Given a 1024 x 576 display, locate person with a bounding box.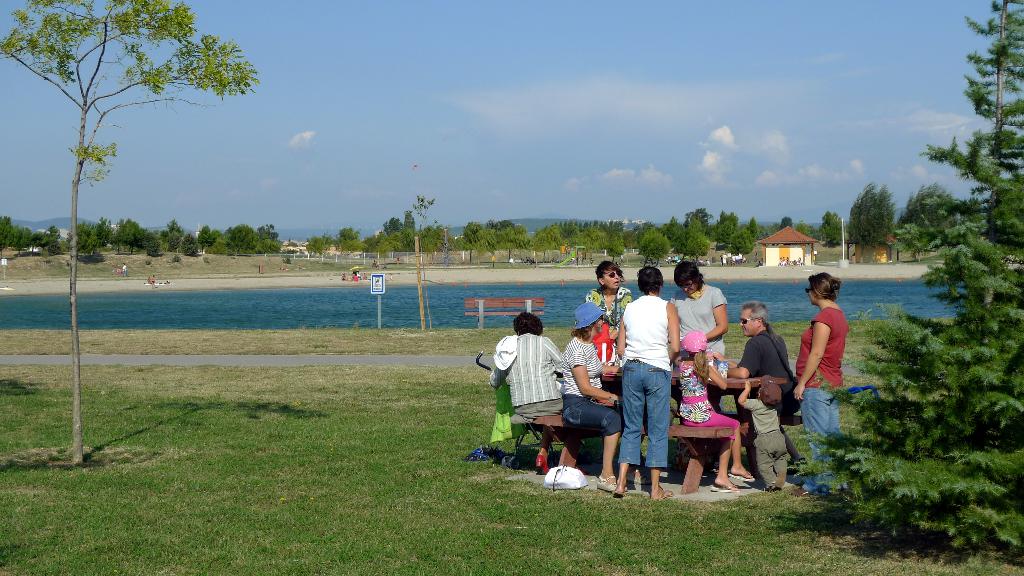
Located: <region>669, 327, 755, 502</region>.
